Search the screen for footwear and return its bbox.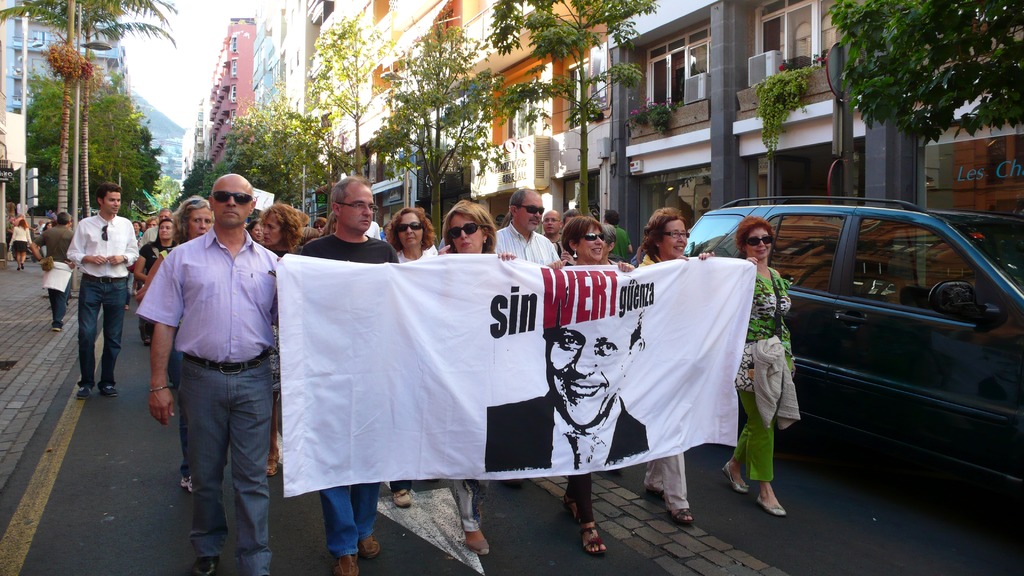
Found: [51,321,58,330].
